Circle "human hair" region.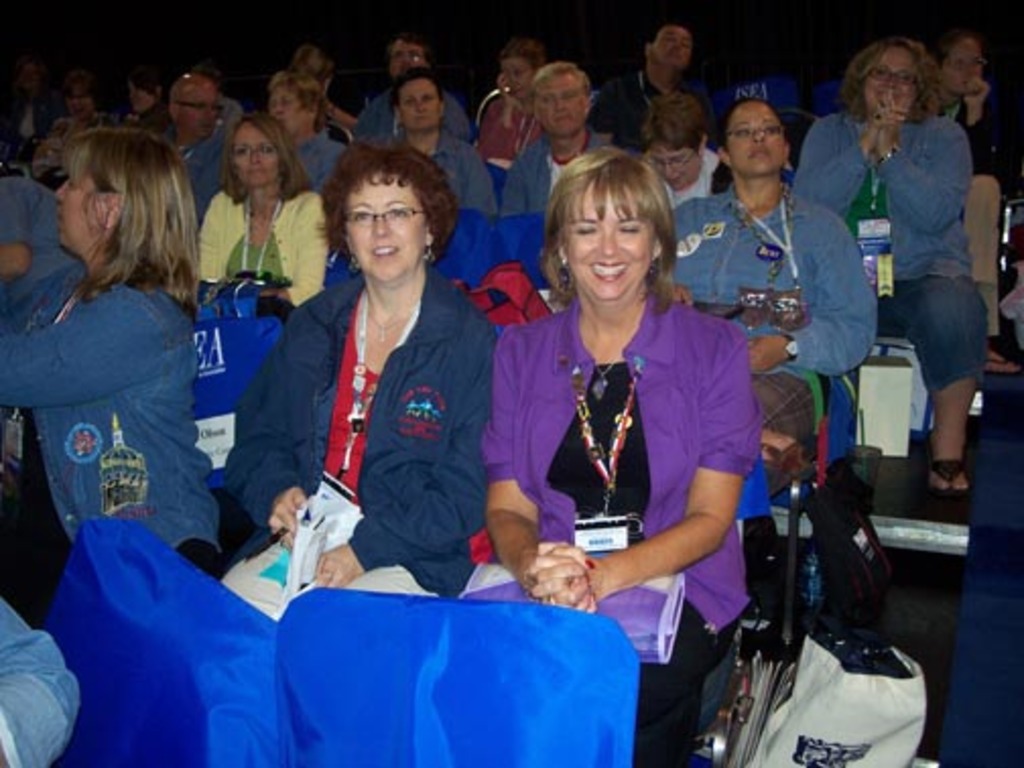
Region: 378:37:429:77.
